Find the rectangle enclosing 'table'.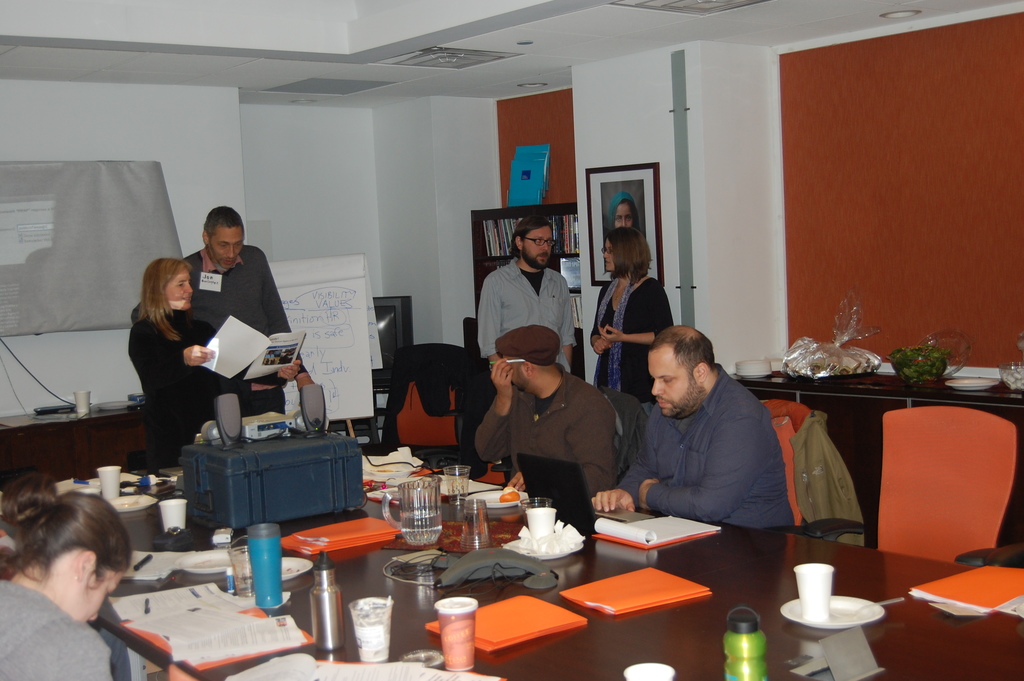
box(0, 387, 144, 503).
